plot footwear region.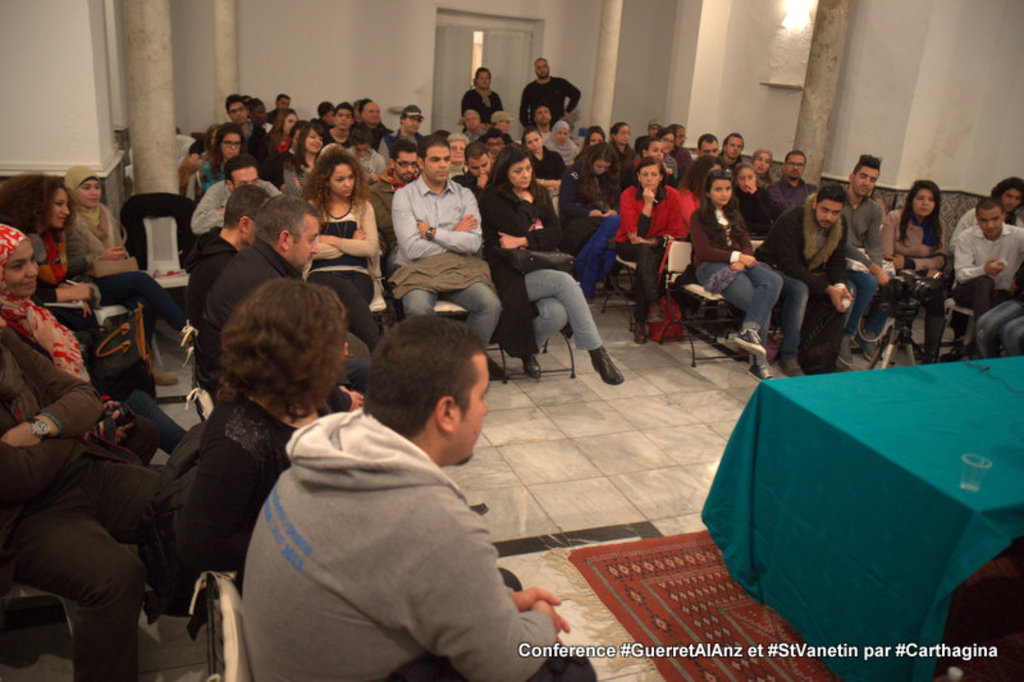
Plotted at 750 362 771 381.
